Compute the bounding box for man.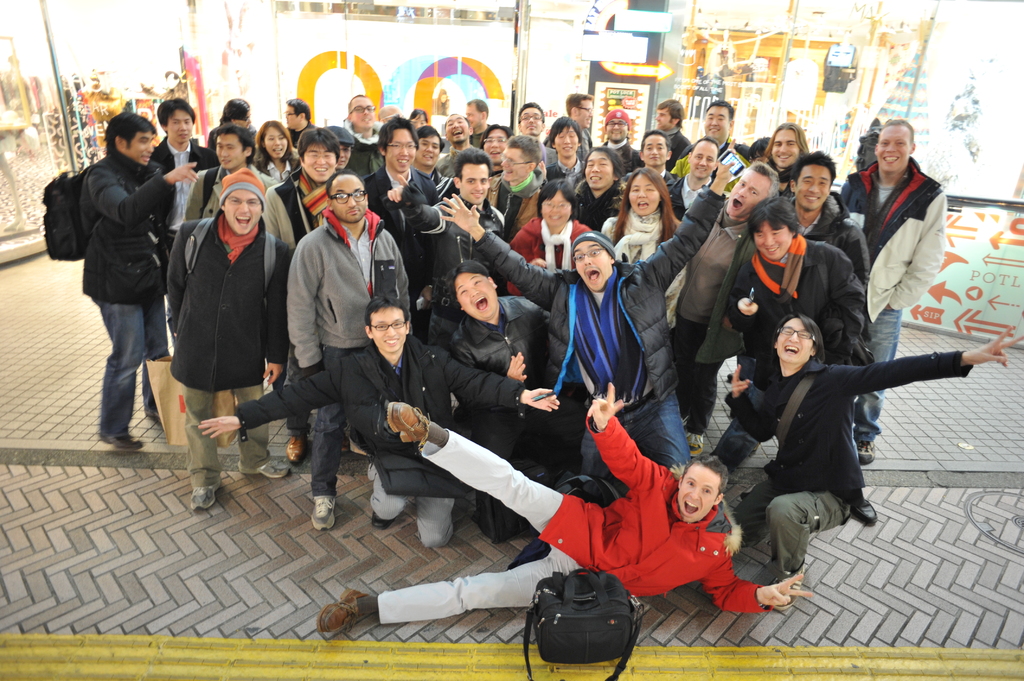
left=467, top=102, right=493, bottom=159.
